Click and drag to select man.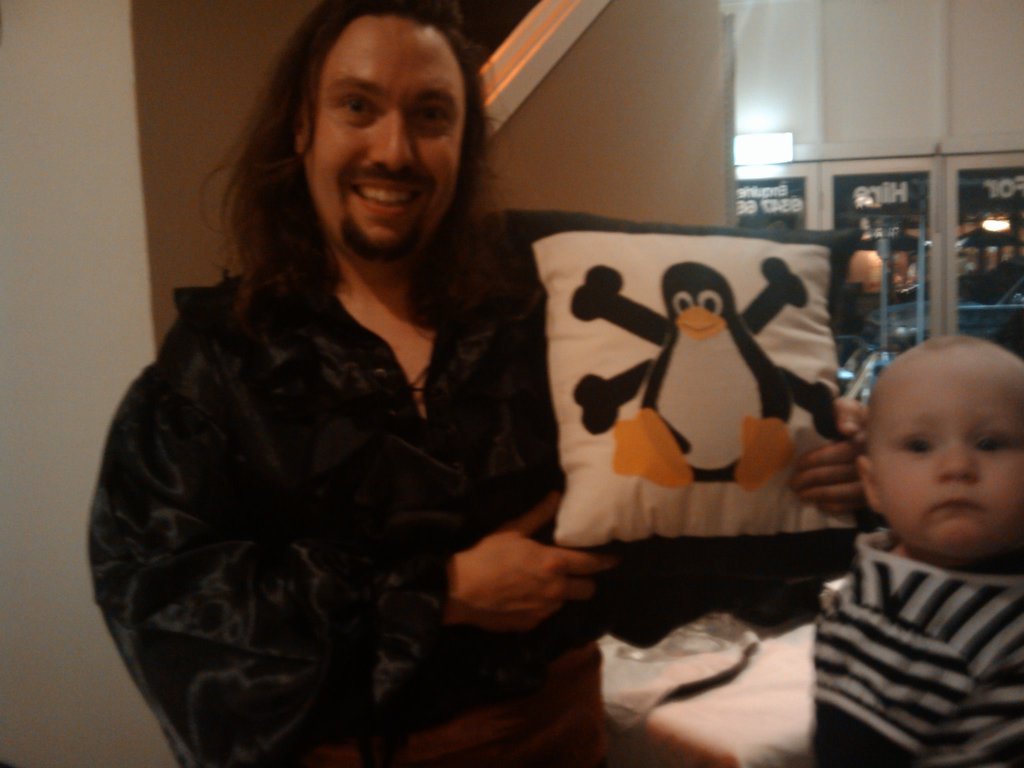
Selection: [86, 0, 872, 767].
